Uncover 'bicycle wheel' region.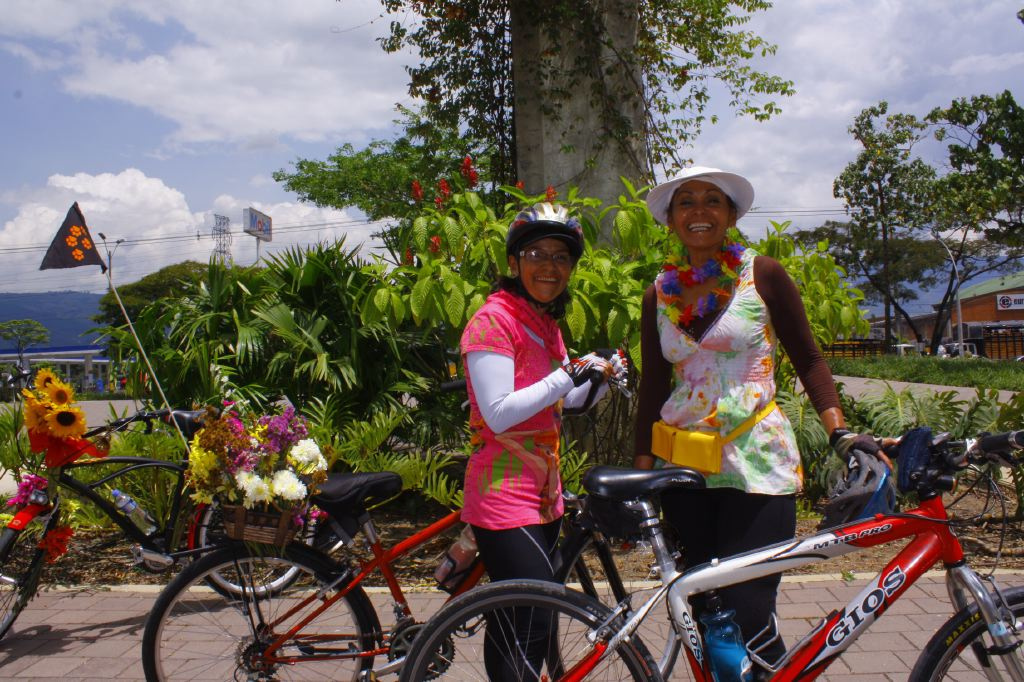
Uncovered: [544, 527, 682, 681].
